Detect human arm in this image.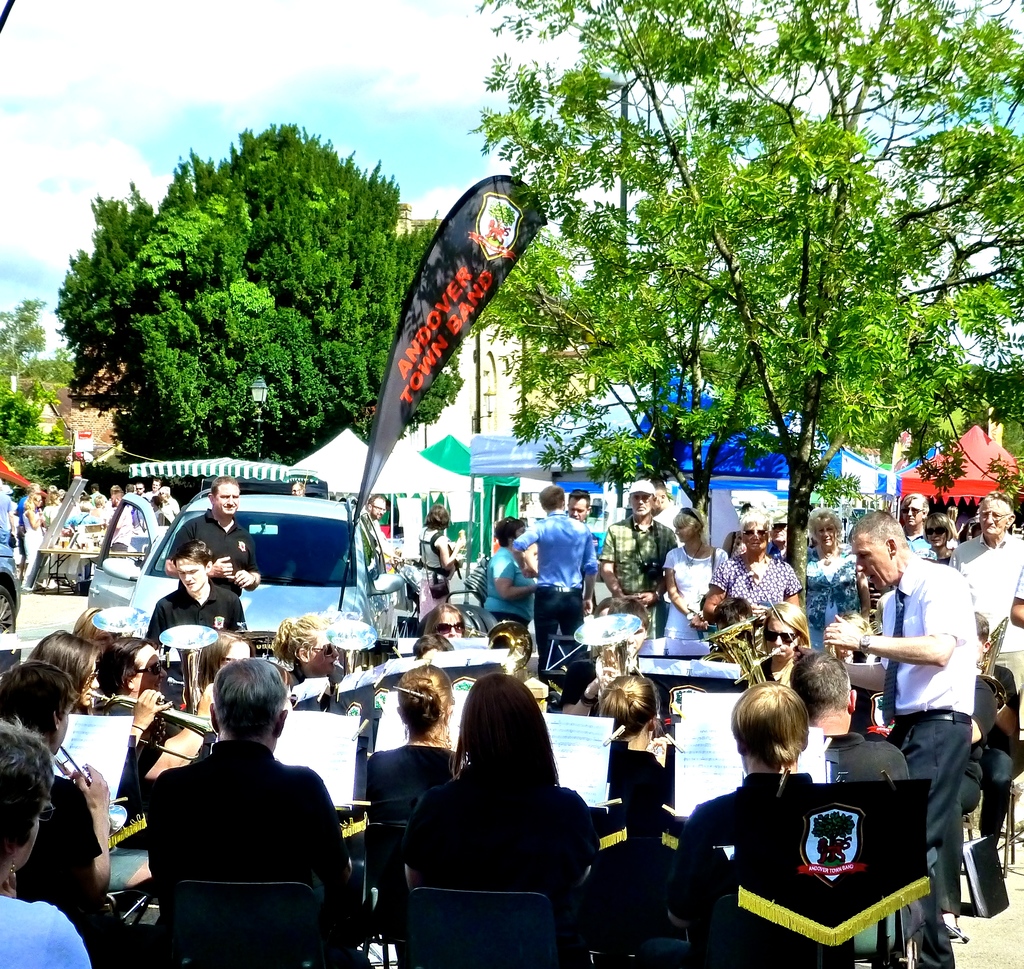
Detection: bbox=[235, 546, 262, 592].
